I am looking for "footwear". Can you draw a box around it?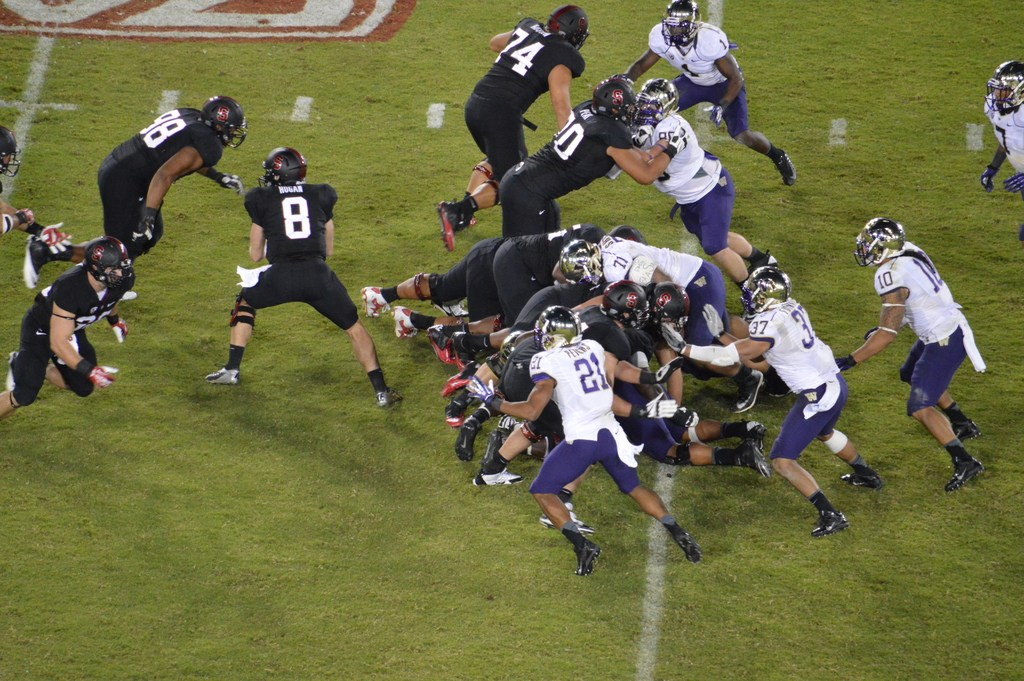
Sure, the bounding box is (19,227,49,290).
